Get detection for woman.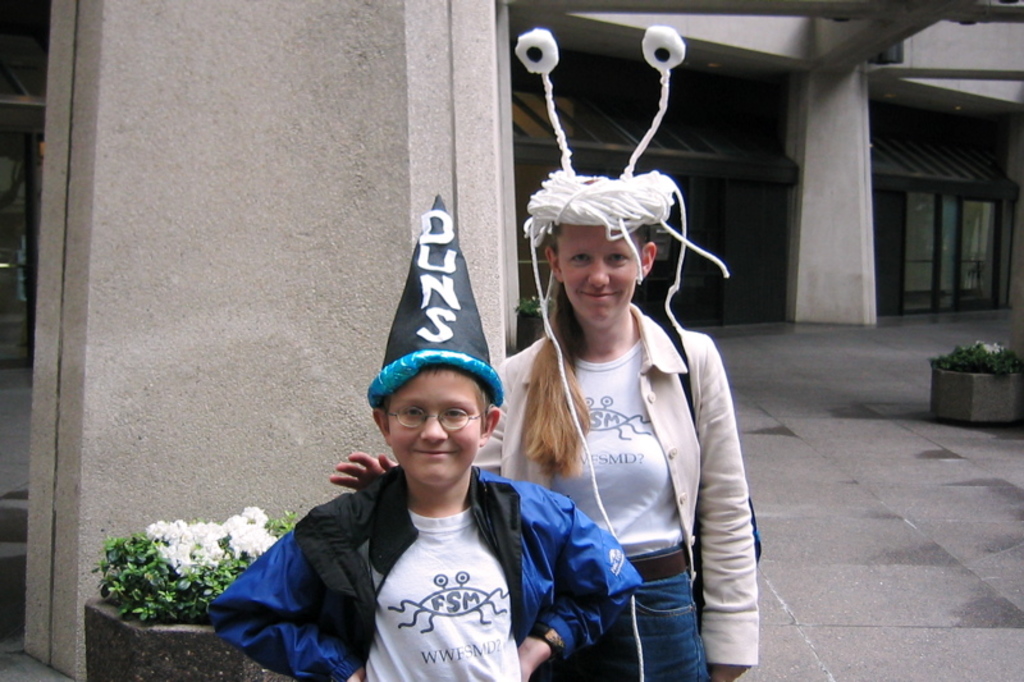
Detection: rect(492, 141, 763, 681).
